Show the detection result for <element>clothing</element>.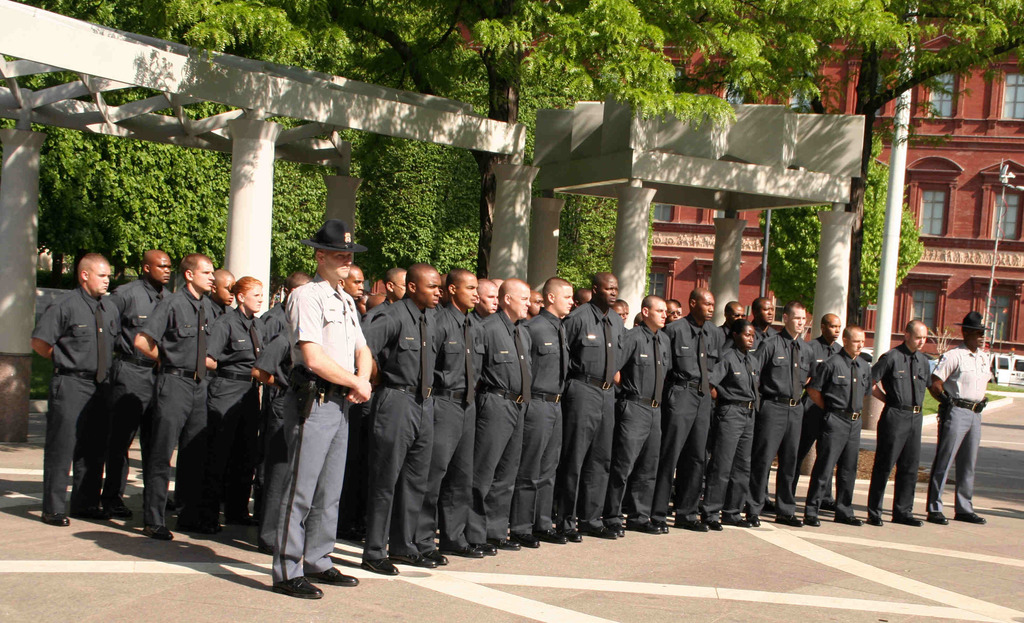
left=567, top=302, right=618, bottom=519.
